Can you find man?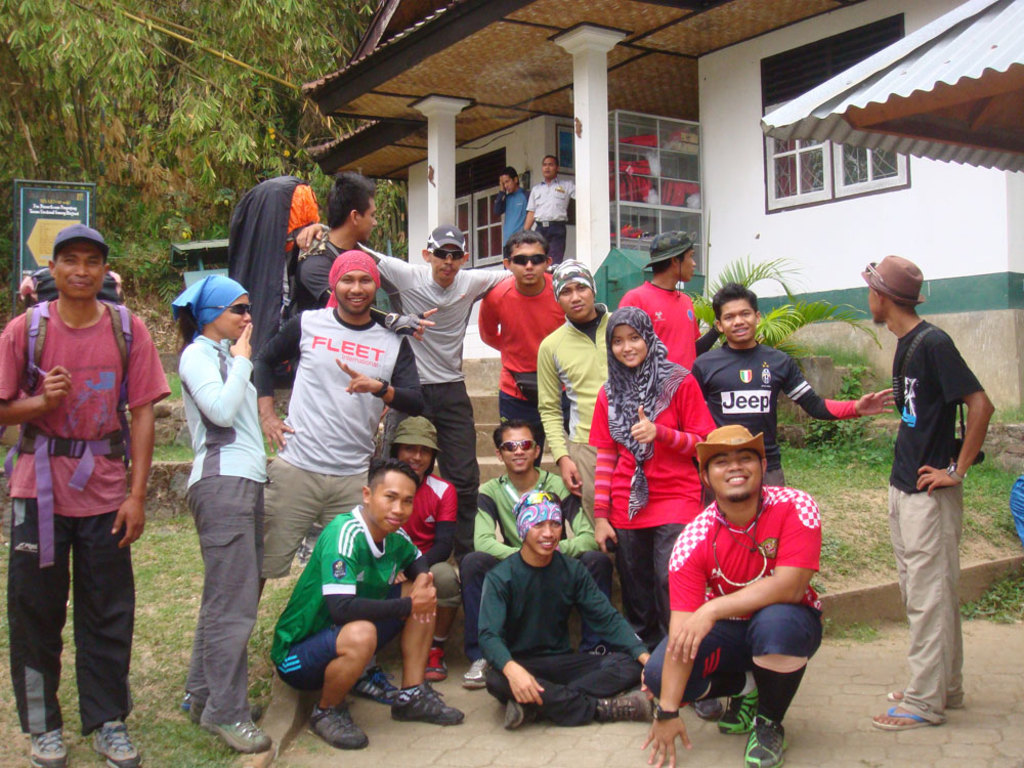
Yes, bounding box: 252, 251, 426, 602.
